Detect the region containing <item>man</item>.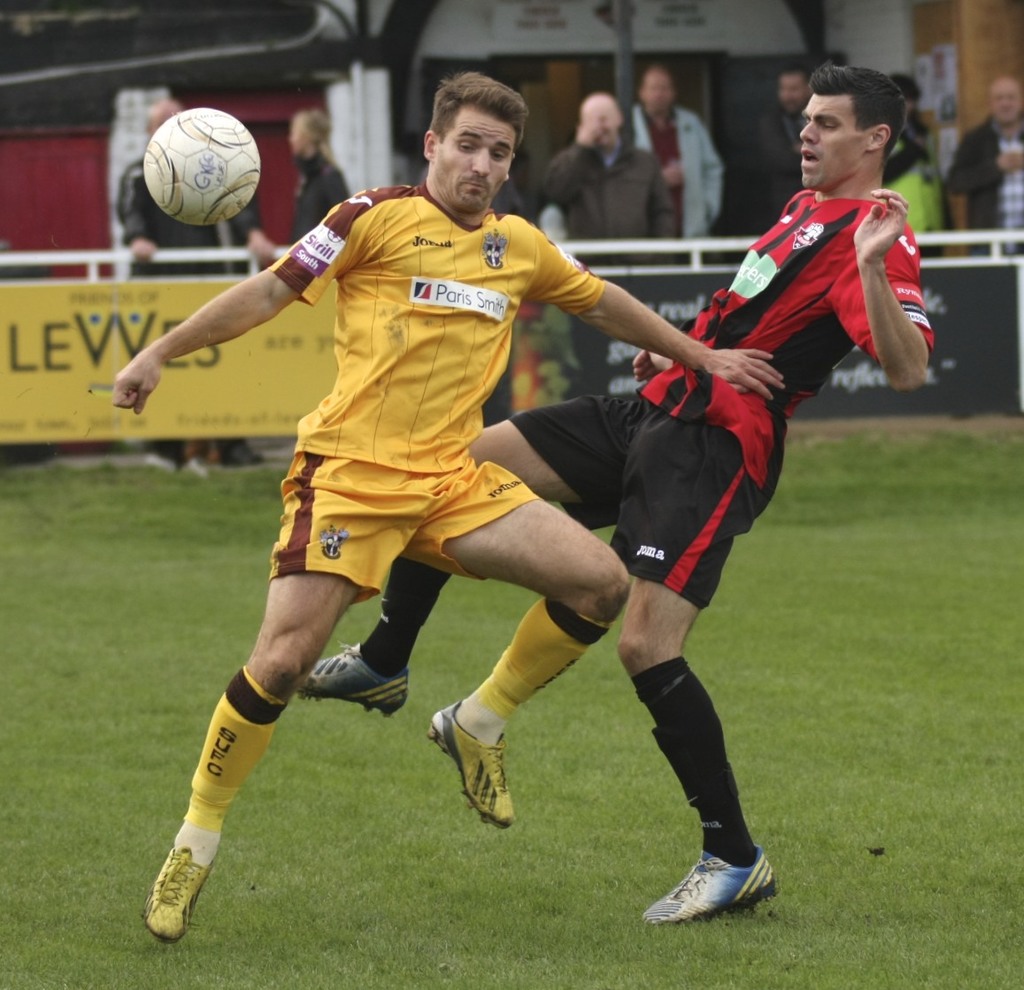
pyautogui.locateOnScreen(104, 74, 790, 948).
